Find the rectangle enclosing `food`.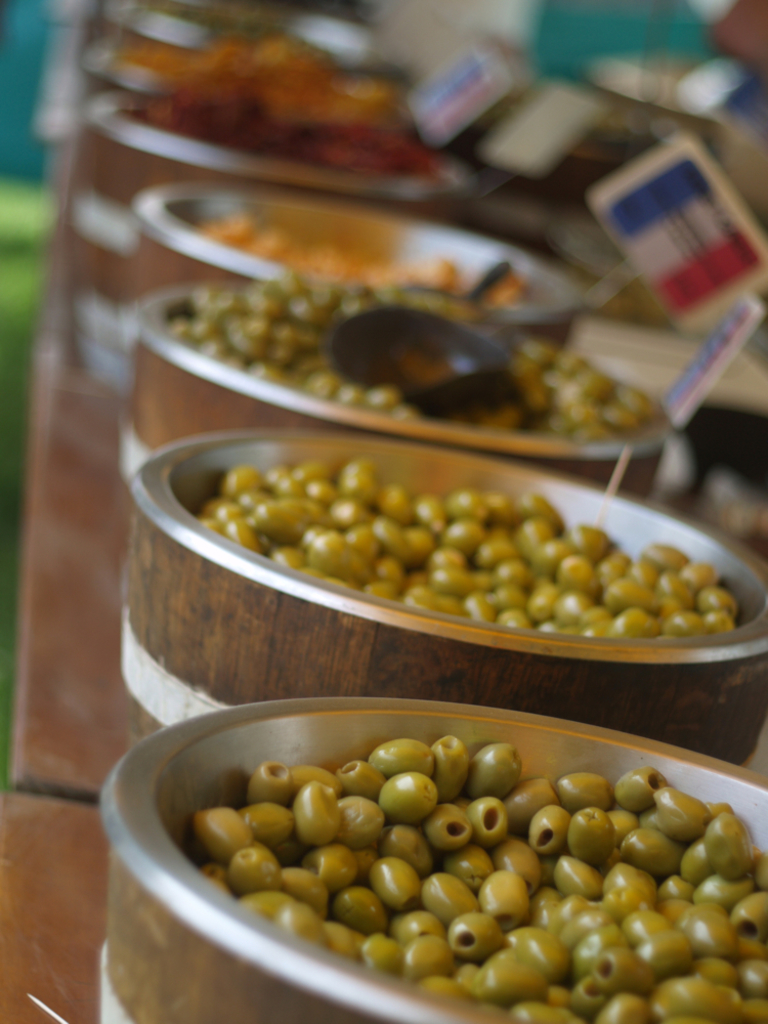
[196, 462, 738, 644].
